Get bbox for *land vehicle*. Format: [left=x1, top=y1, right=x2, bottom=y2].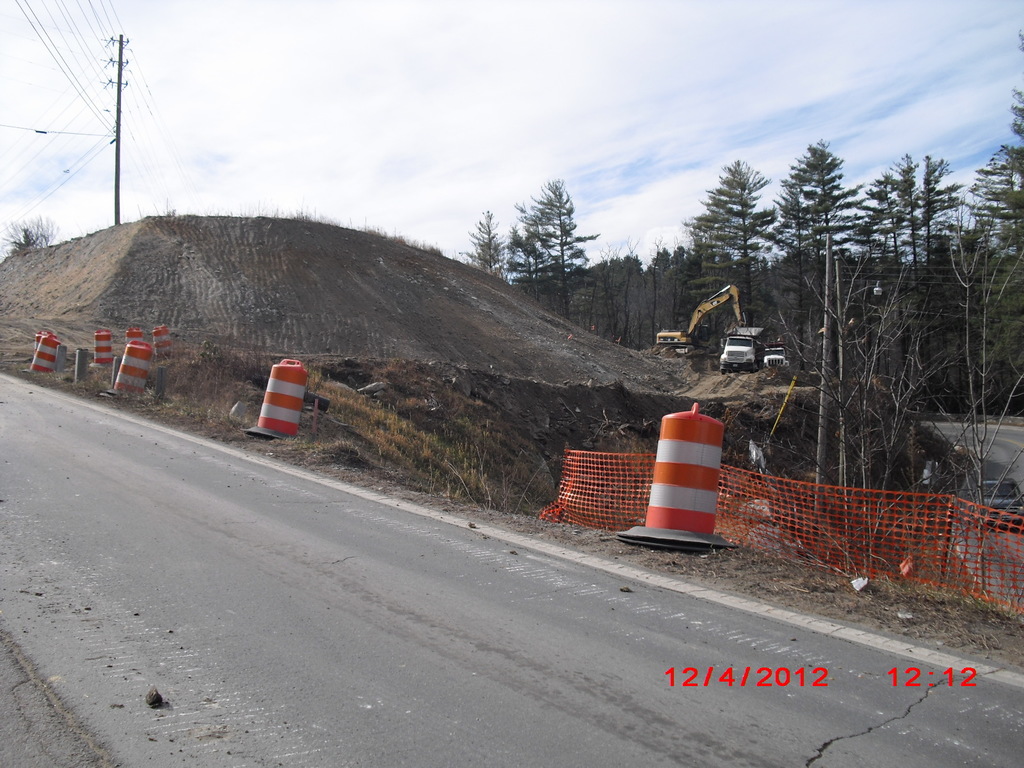
[left=763, top=345, right=789, bottom=365].
